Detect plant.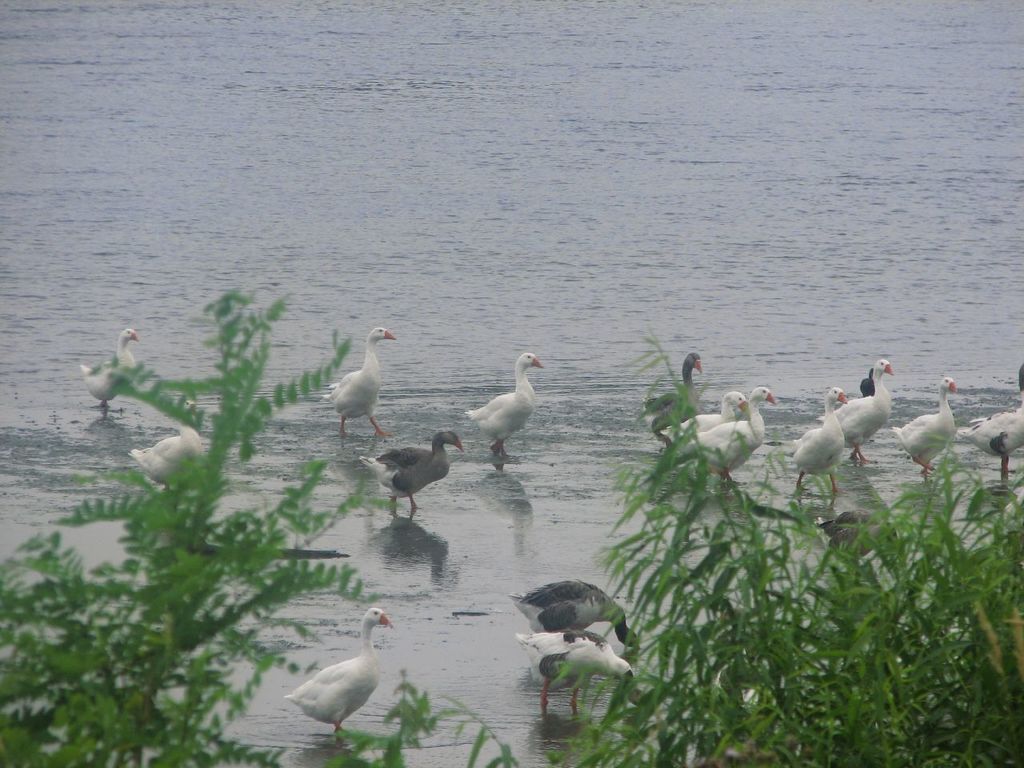
Detected at bbox=[429, 691, 547, 767].
